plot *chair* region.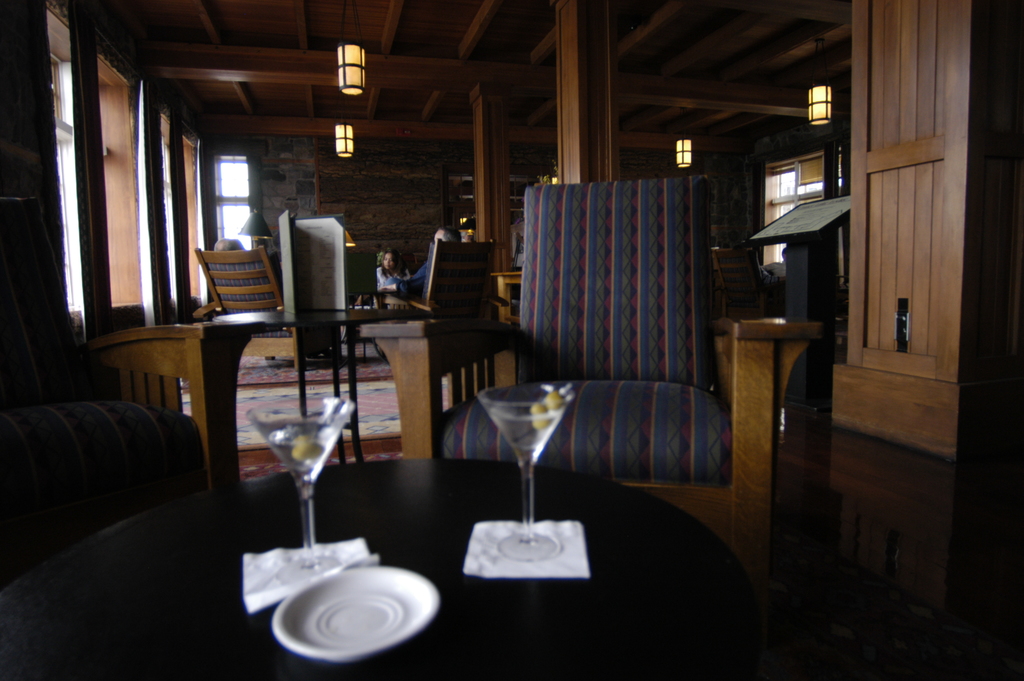
Plotted at x1=0, y1=193, x2=268, y2=592.
